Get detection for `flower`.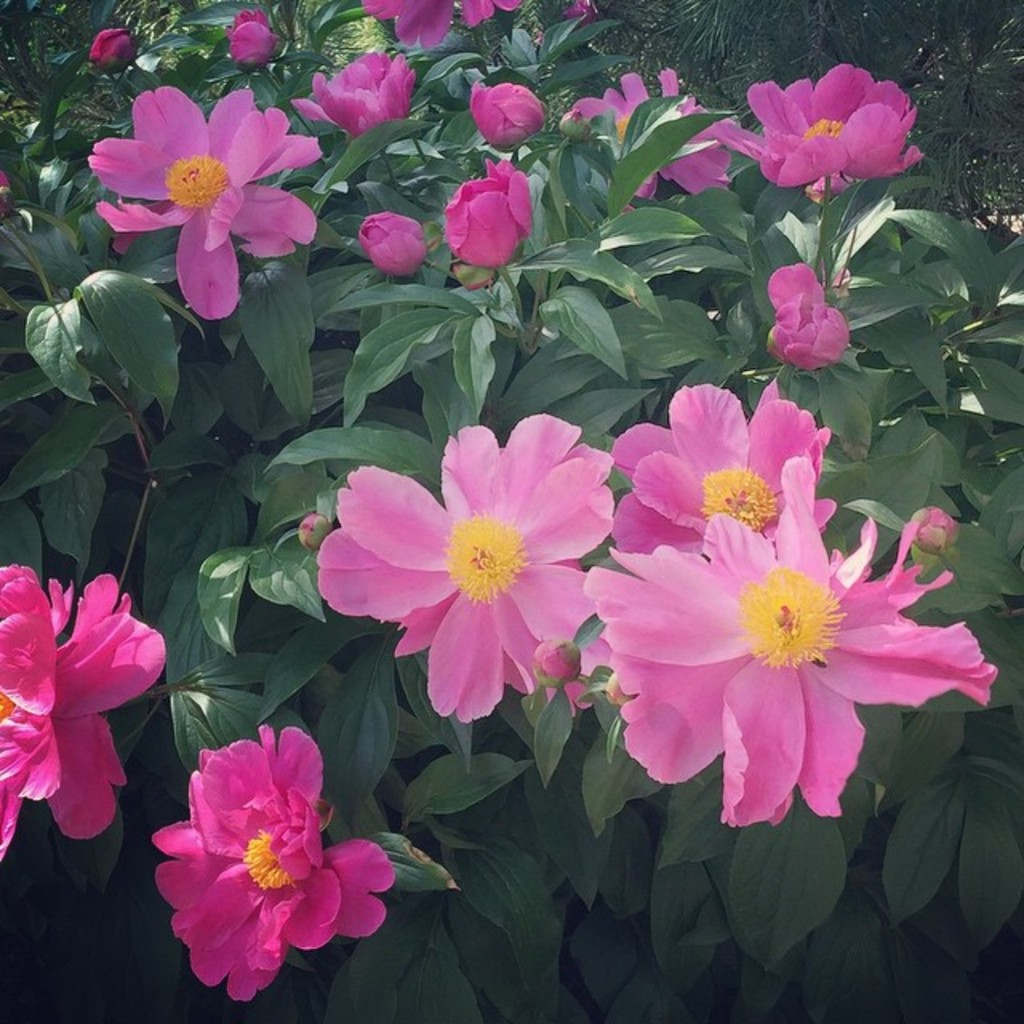
Detection: x1=610 y1=378 x2=832 y2=557.
